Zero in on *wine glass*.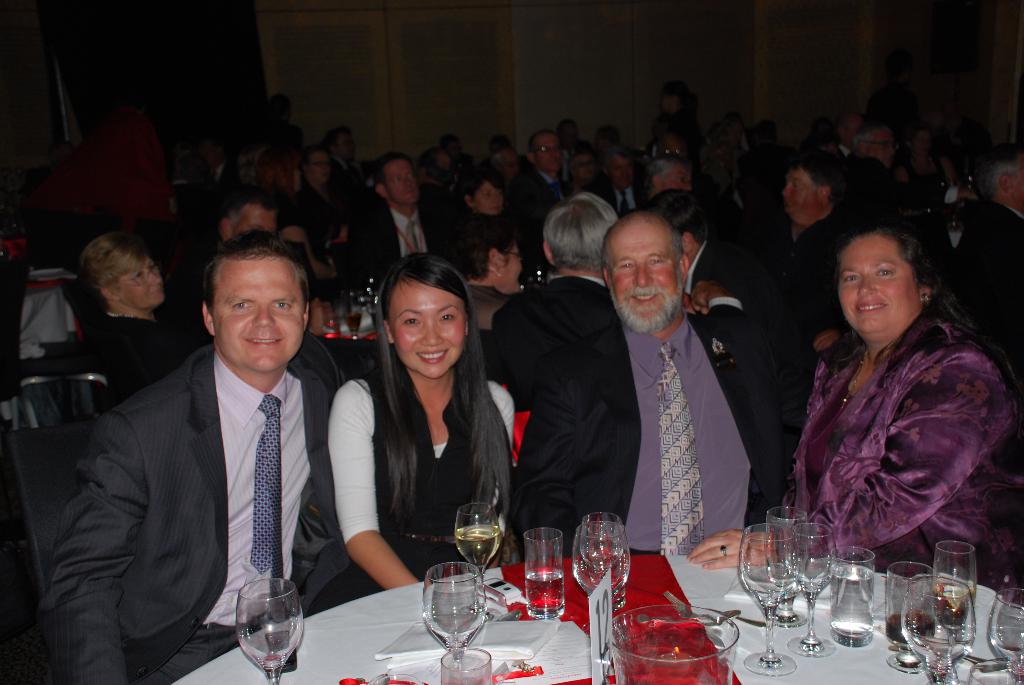
Zeroed in: bbox=(422, 563, 488, 669).
